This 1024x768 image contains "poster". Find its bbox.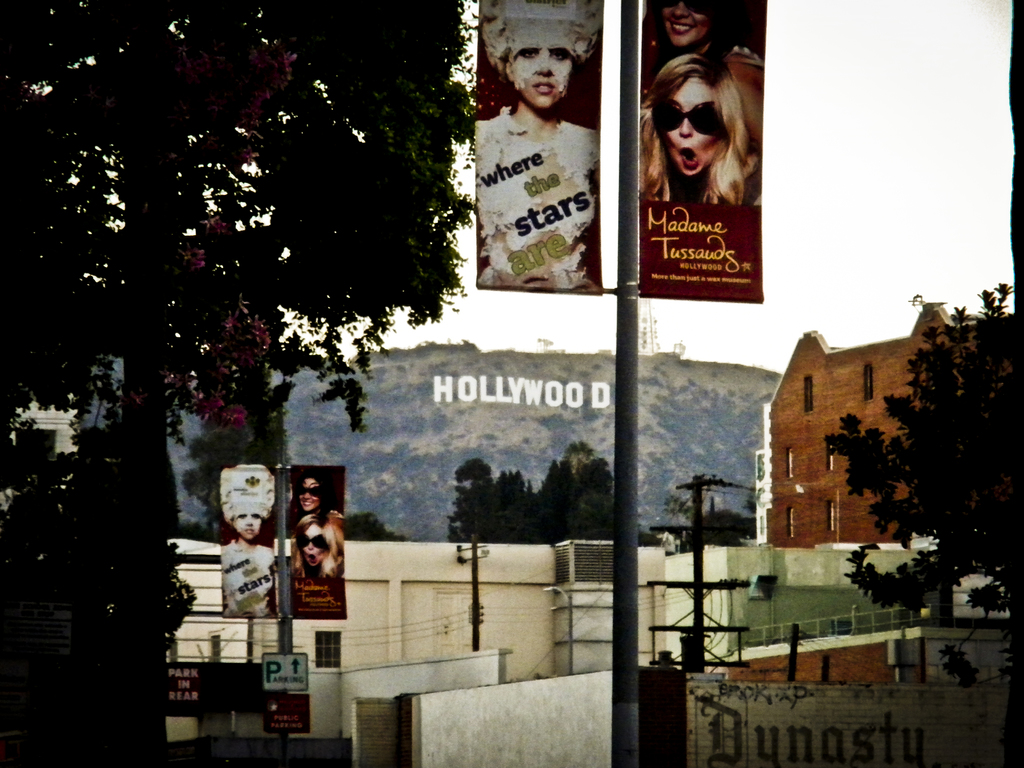
(636,0,762,308).
